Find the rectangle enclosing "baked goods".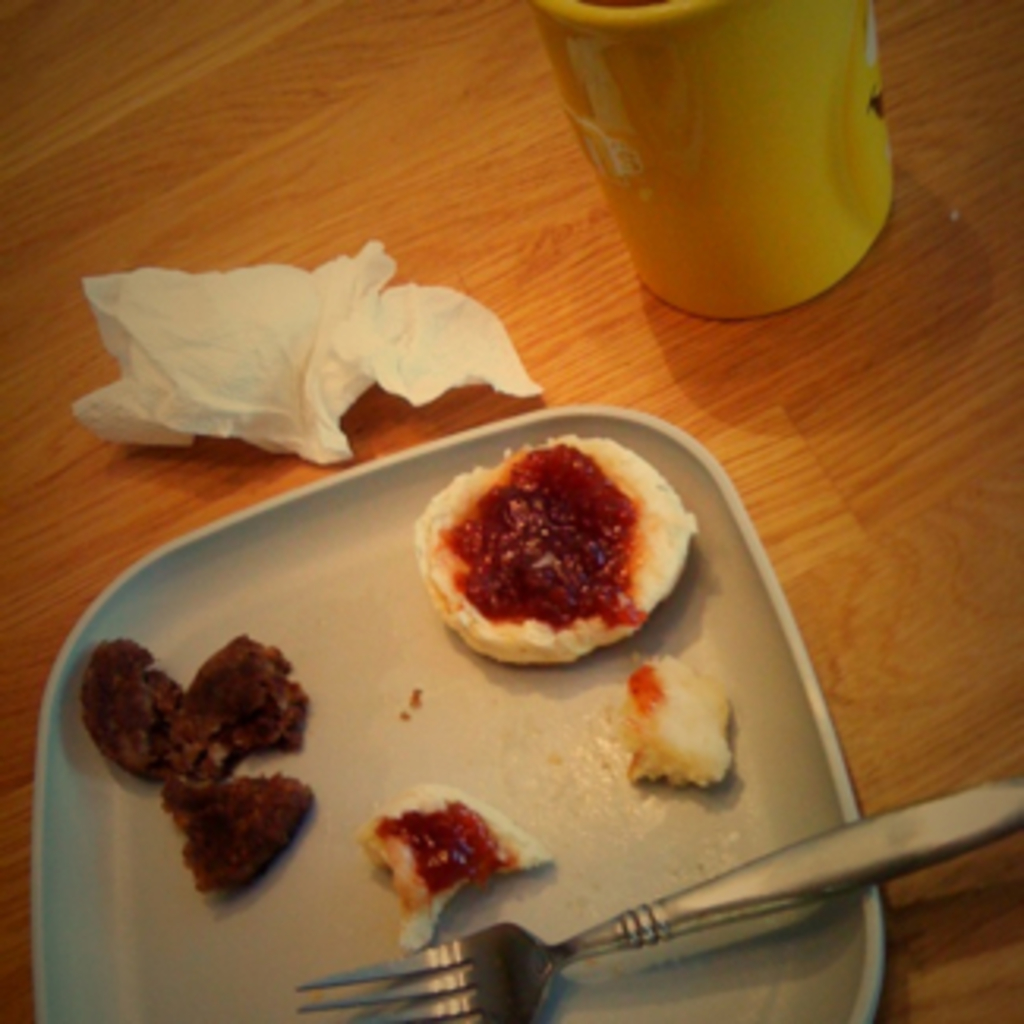
locate(66, 636, 312, 826).
